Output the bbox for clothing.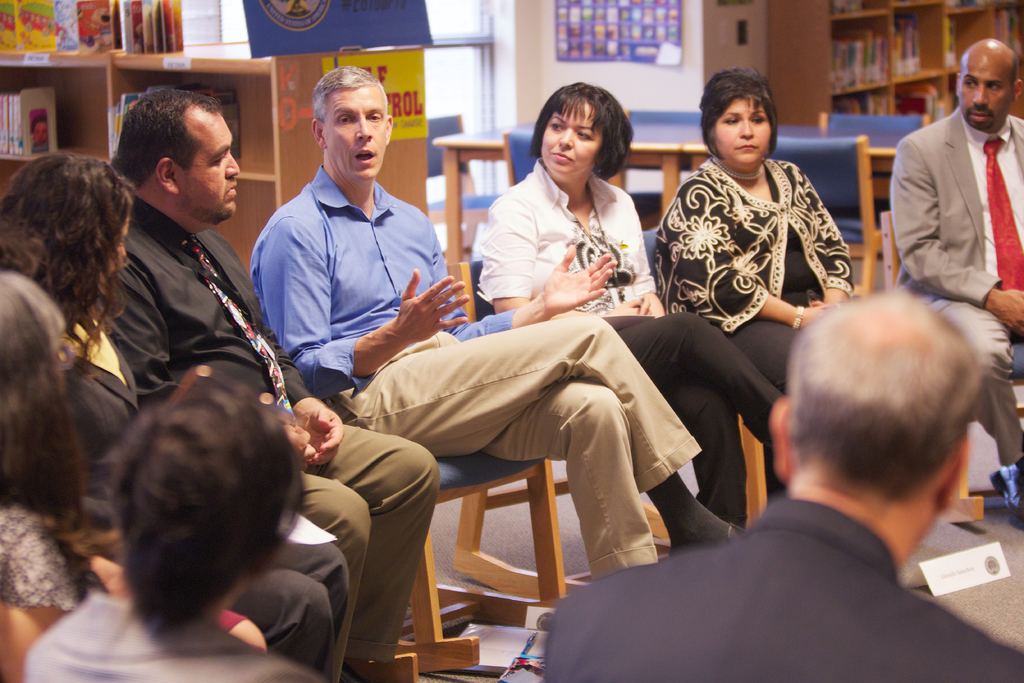
(886,103,1023,466).
